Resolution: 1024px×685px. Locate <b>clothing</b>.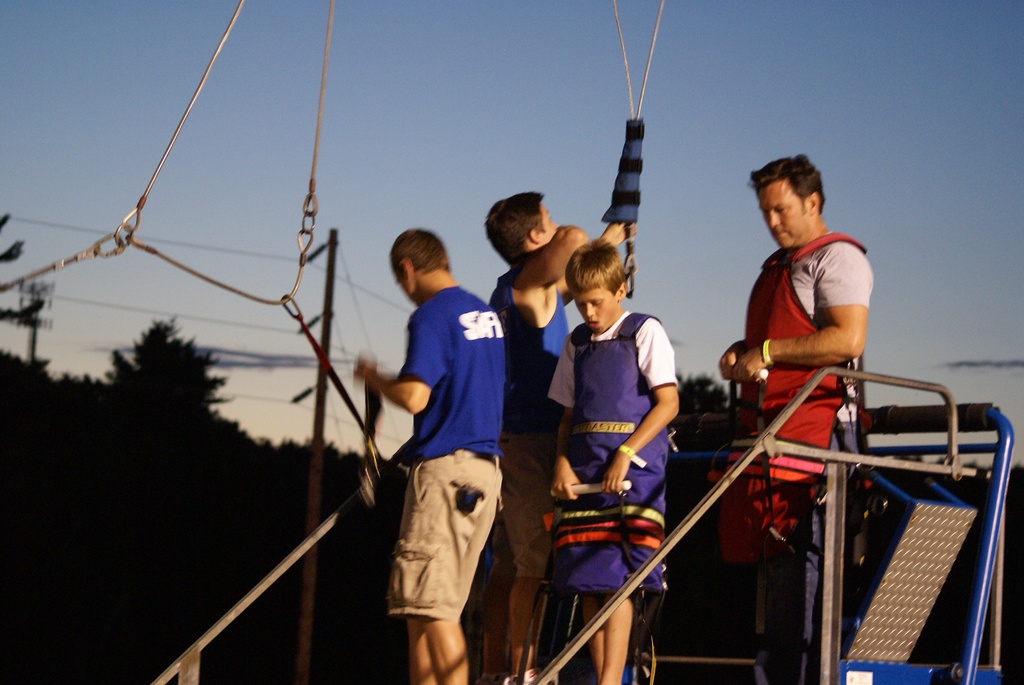
BBox(485, 264, 573, 578).
